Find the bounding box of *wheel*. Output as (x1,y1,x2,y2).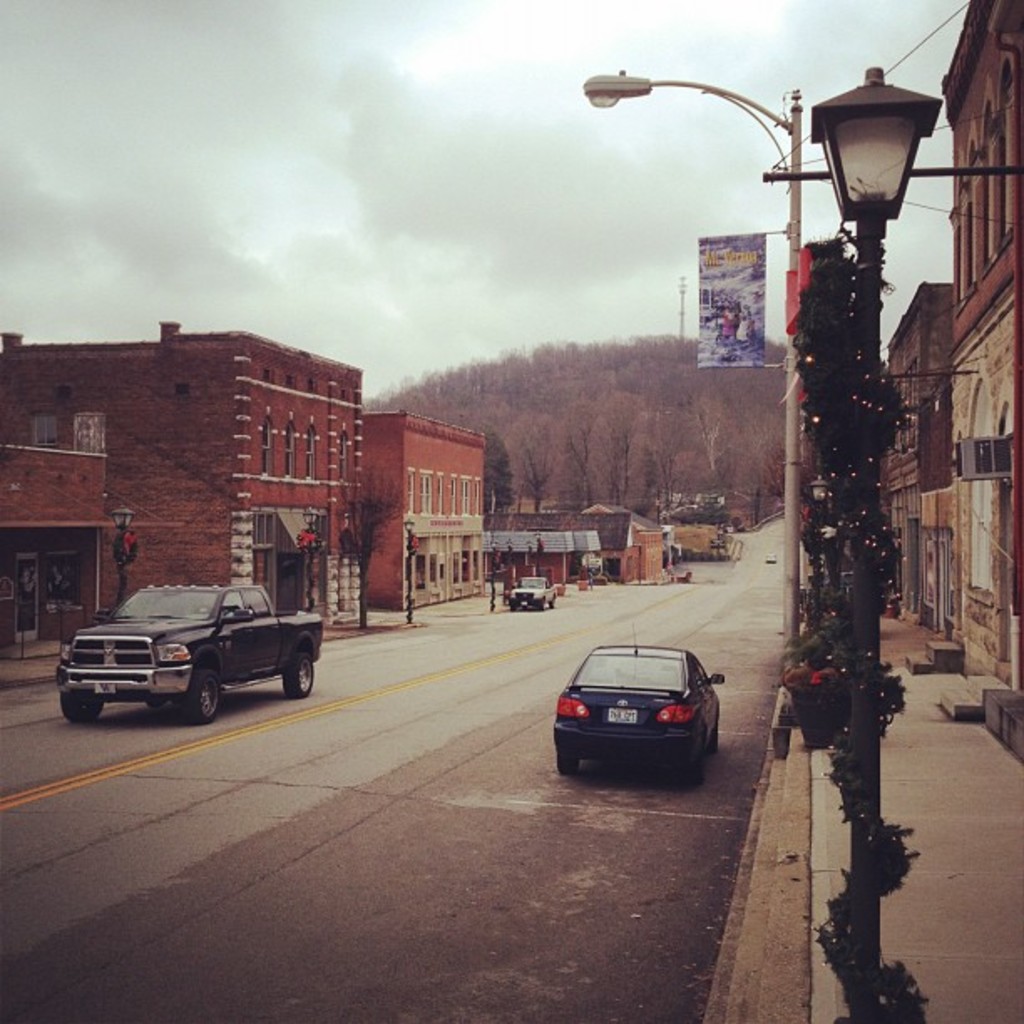
(706,724,718,755).
